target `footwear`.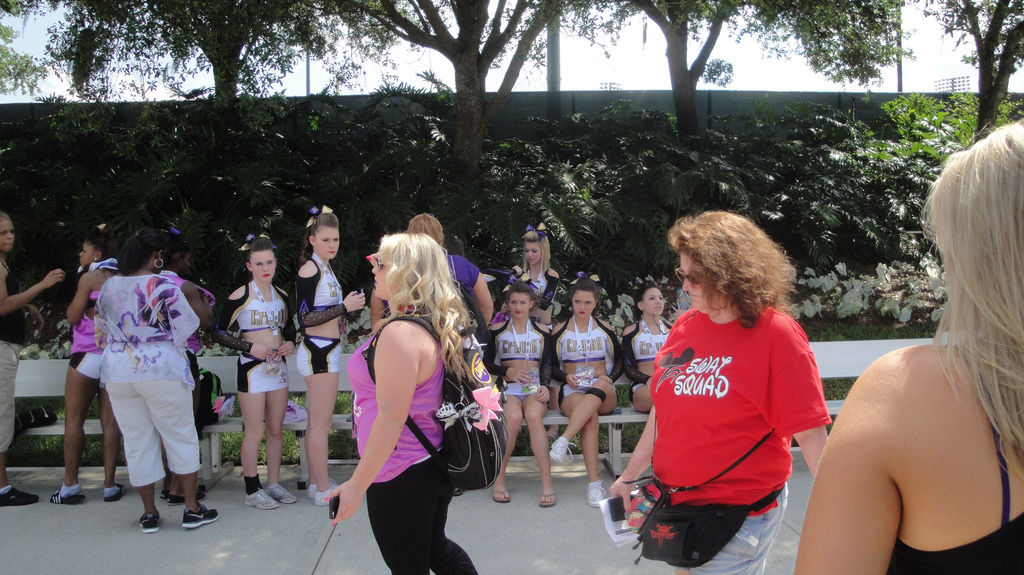
Target region: (243,485,278,517).
